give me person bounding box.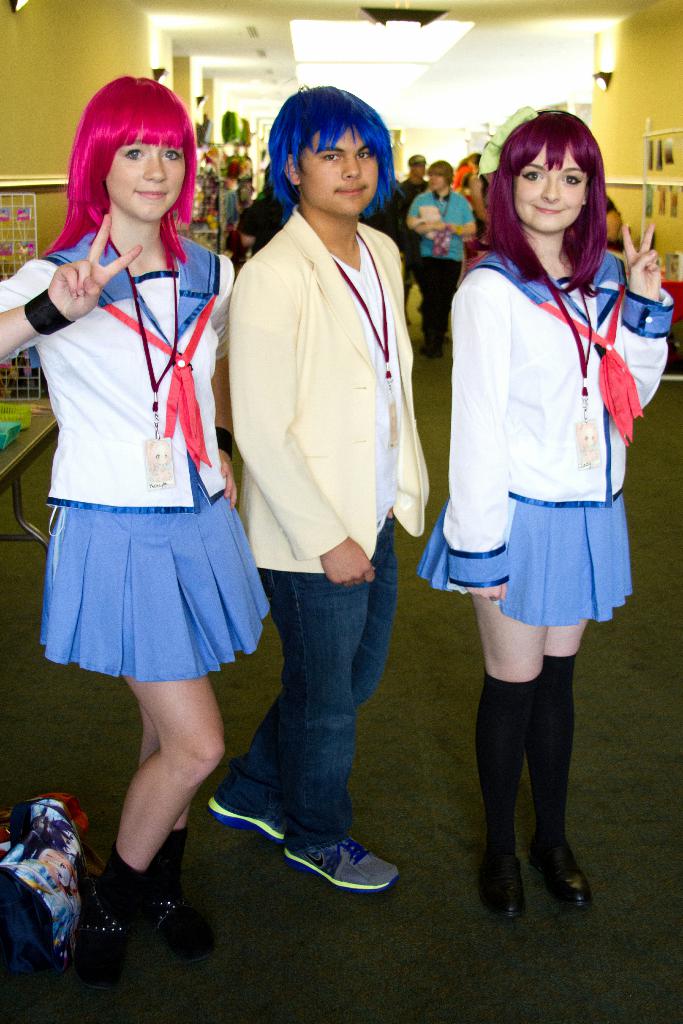
detection(0, 57, 275, 949).
